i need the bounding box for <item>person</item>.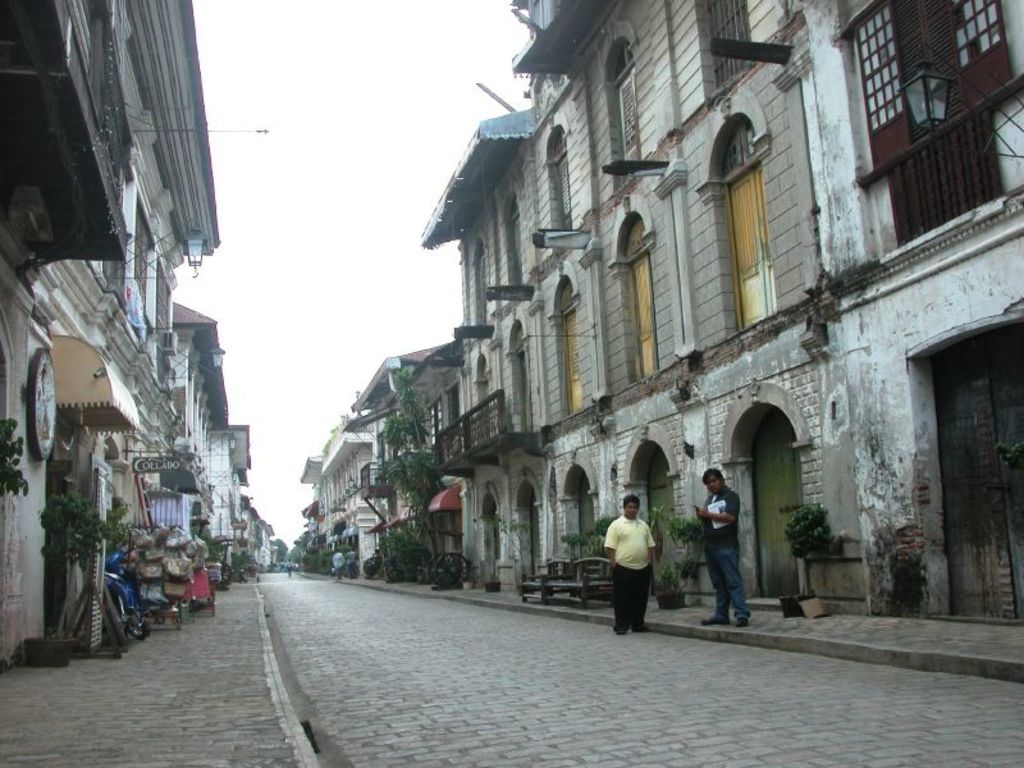
Here it is: {"x1": 347, "y1": 552, "x2": 353, "y2": 575}.
